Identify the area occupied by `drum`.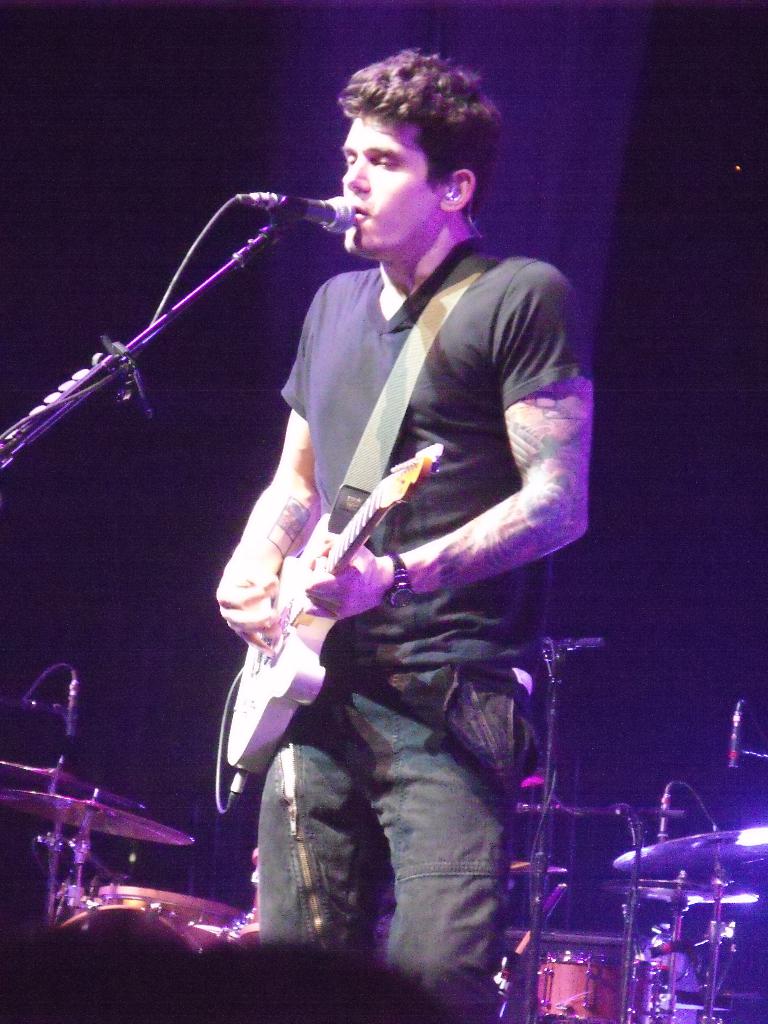
Area: x1=536, y1=952, x2=650, y2=1021.
